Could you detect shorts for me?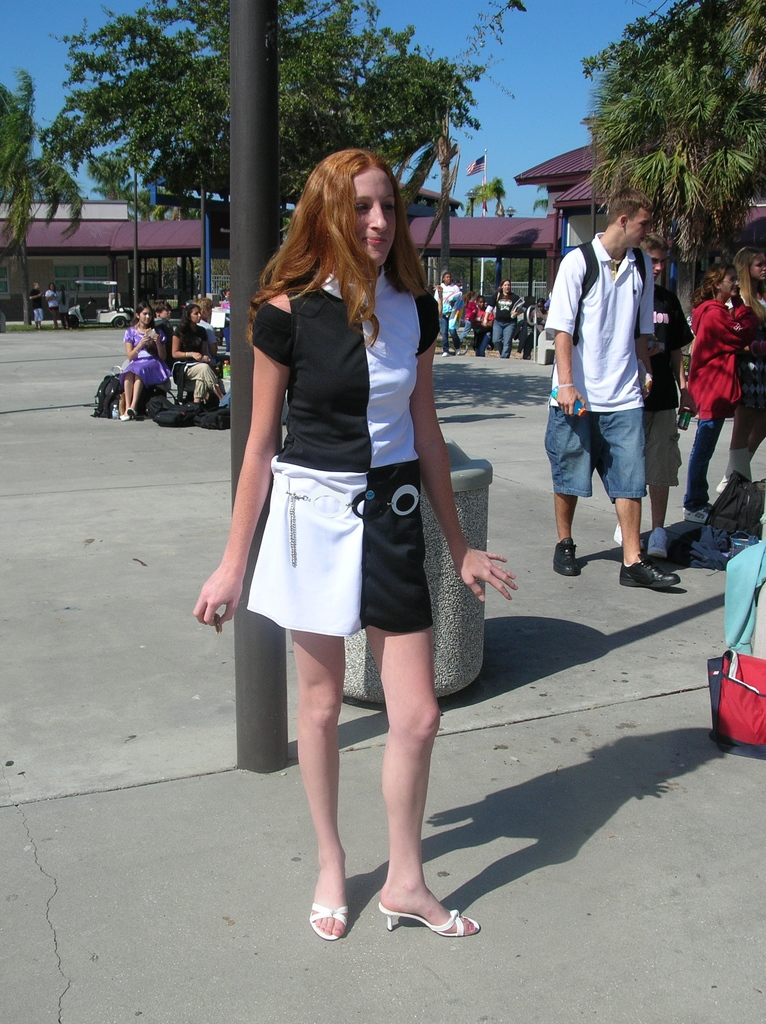
Detection result: [left=643, top=408, right=683, bottom=487].
